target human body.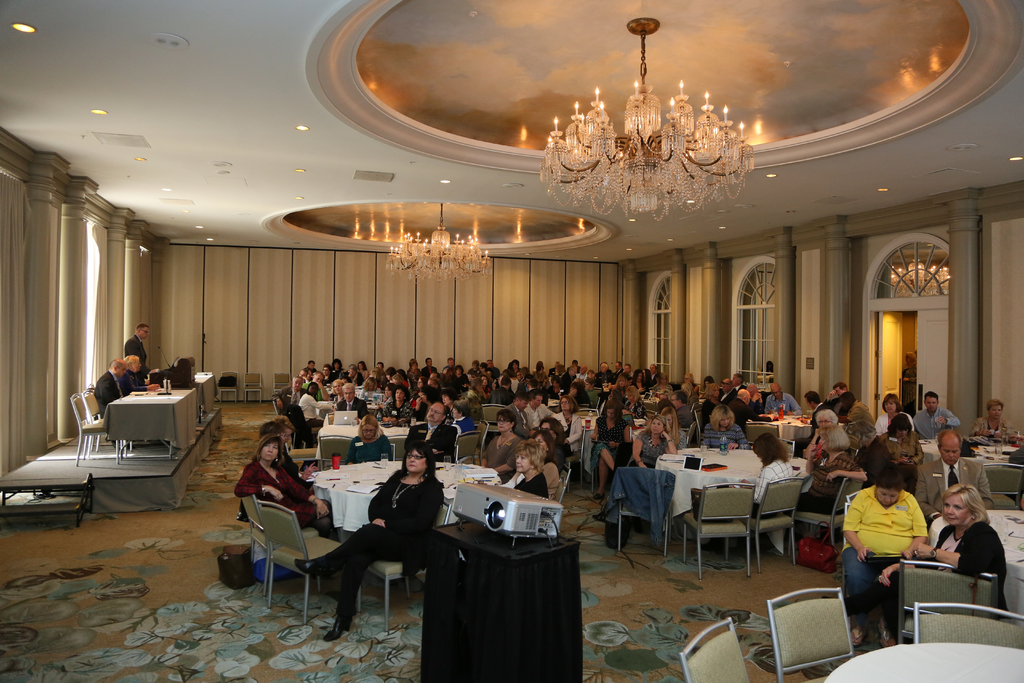
Target region: [300,384,338,422].
